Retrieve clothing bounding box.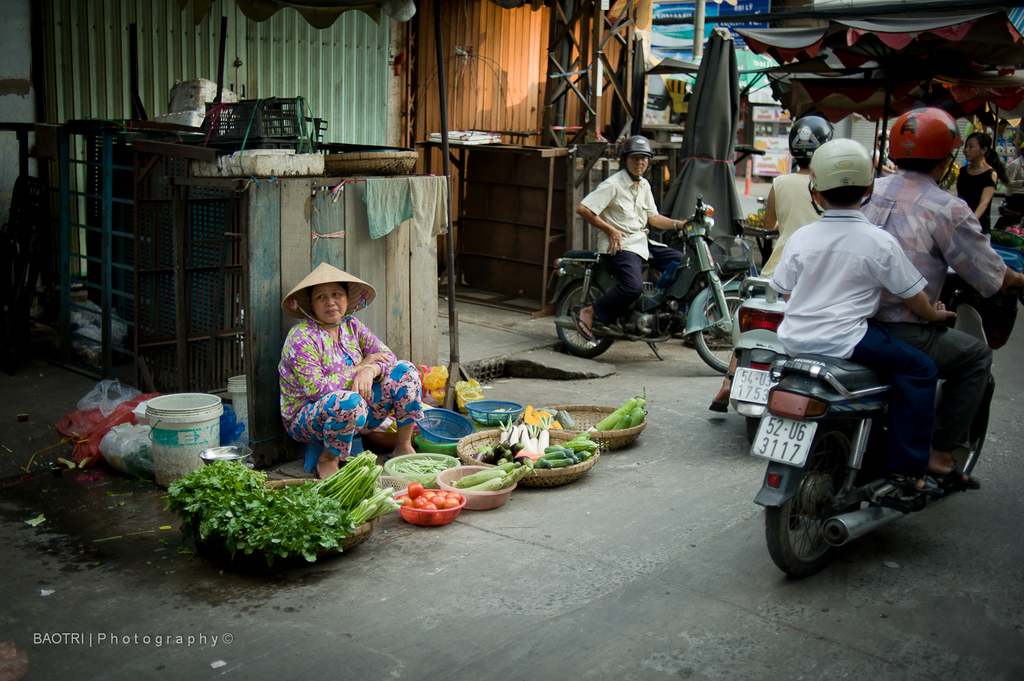
Bounding box: 267,289,403,471.
